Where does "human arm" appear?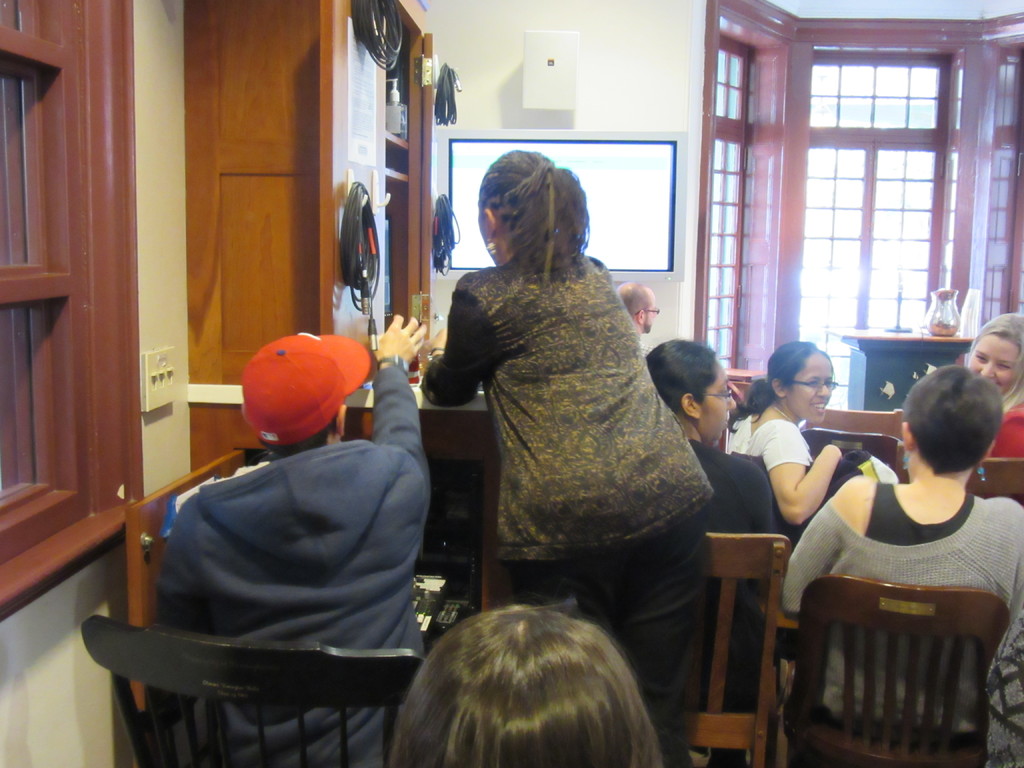
Appears at (left=745, top=463, right=782, bottom=565).
